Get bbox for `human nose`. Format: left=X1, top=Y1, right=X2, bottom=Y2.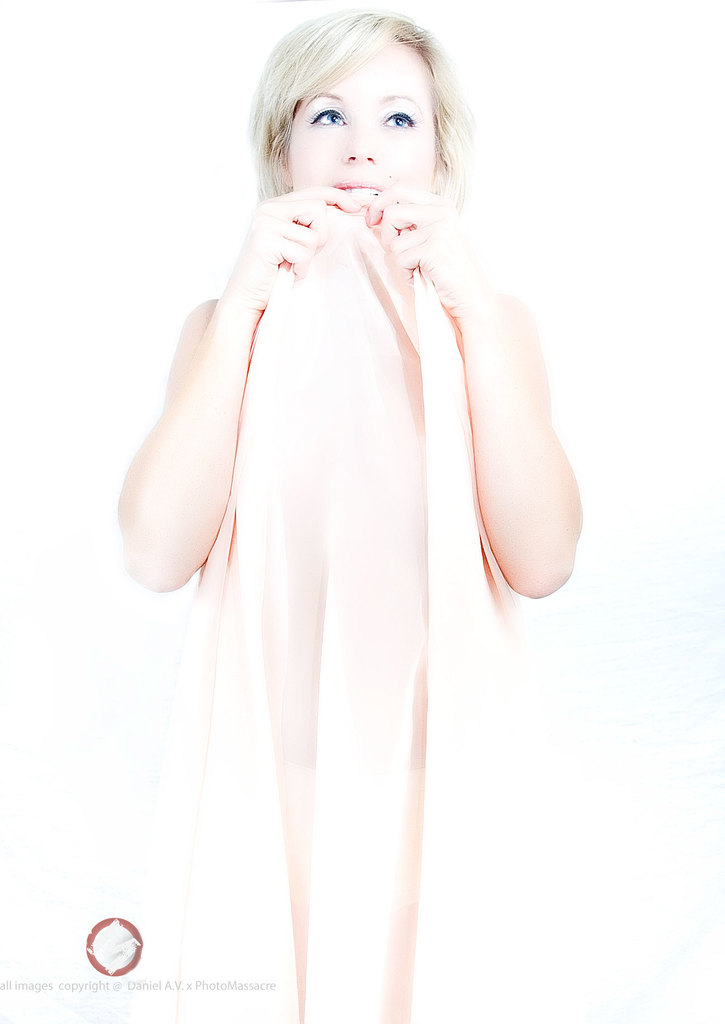
left=343, top=118, right=378, bottom=163.
